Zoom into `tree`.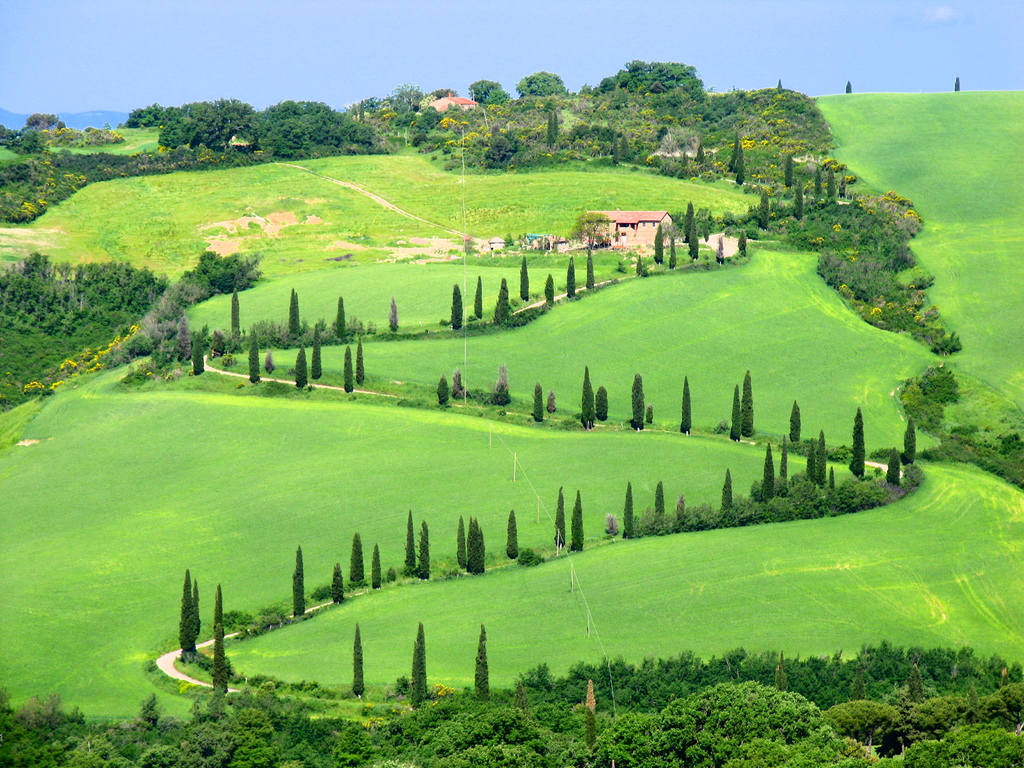
Zoom target: 568:487:586:553.
